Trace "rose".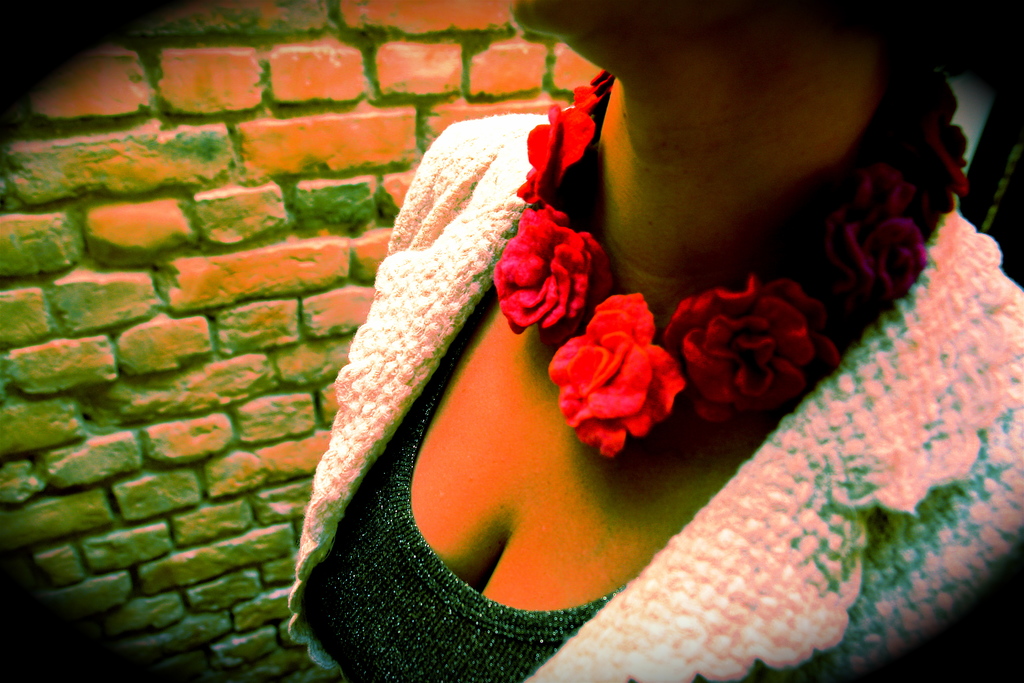
Traced to {"x1": 543, "y1": 288, "x2": 688, "y2": 459}.
